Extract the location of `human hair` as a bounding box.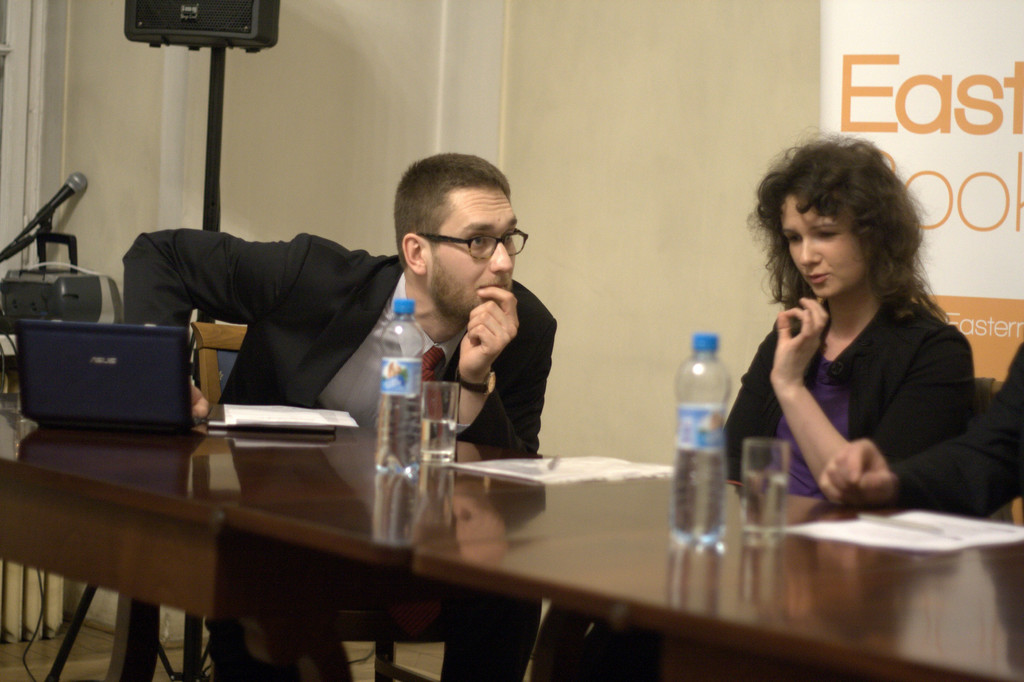
<box>394,151,510,269</box>.
